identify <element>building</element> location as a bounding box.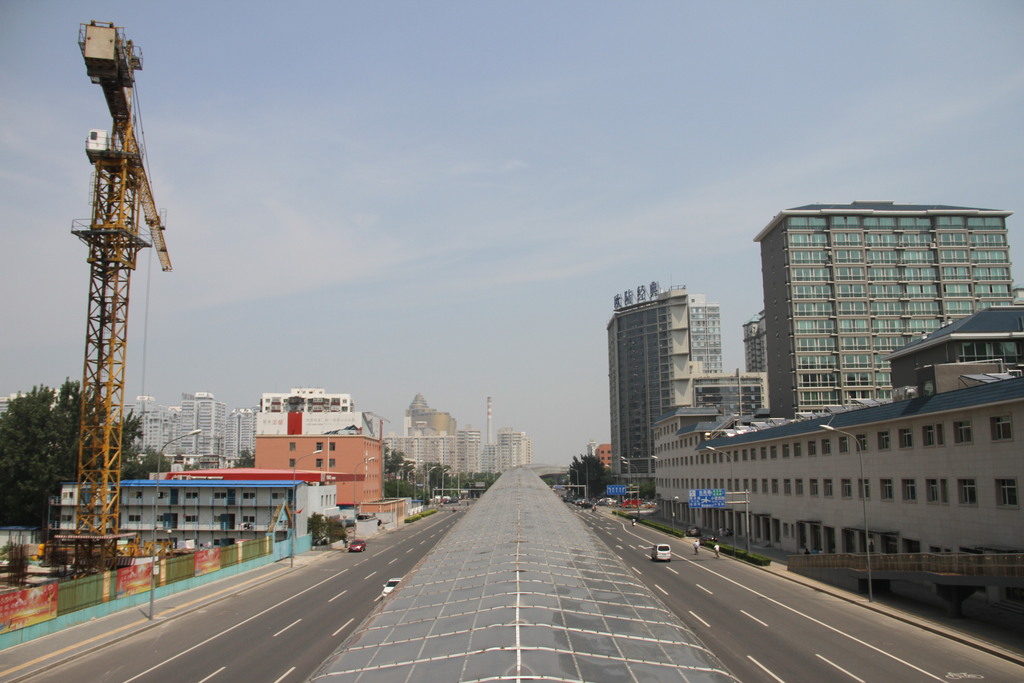
x1=751, y1=199, x2=1014, y2=418.
